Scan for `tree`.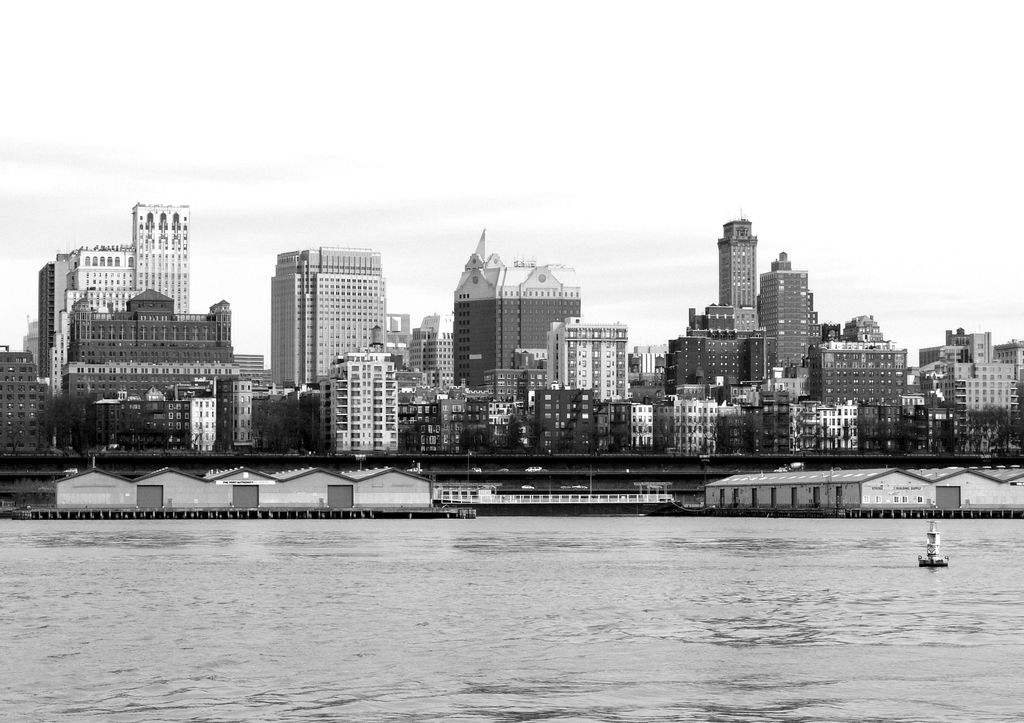
Scan result: <box>461,420,486,448</box>.
